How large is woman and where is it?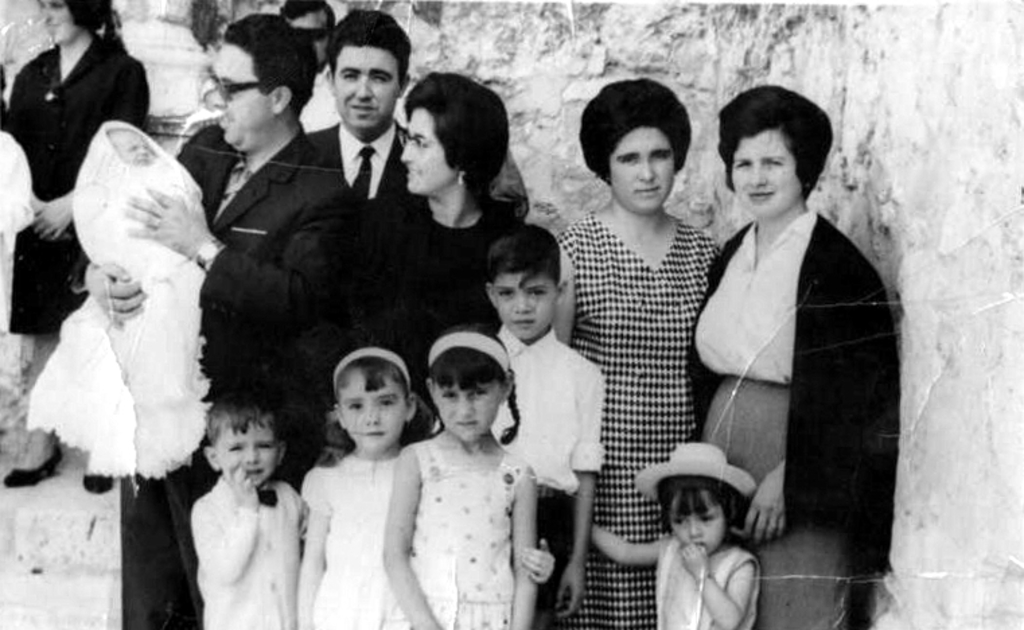
Bounding box: 553 79 721 629.
